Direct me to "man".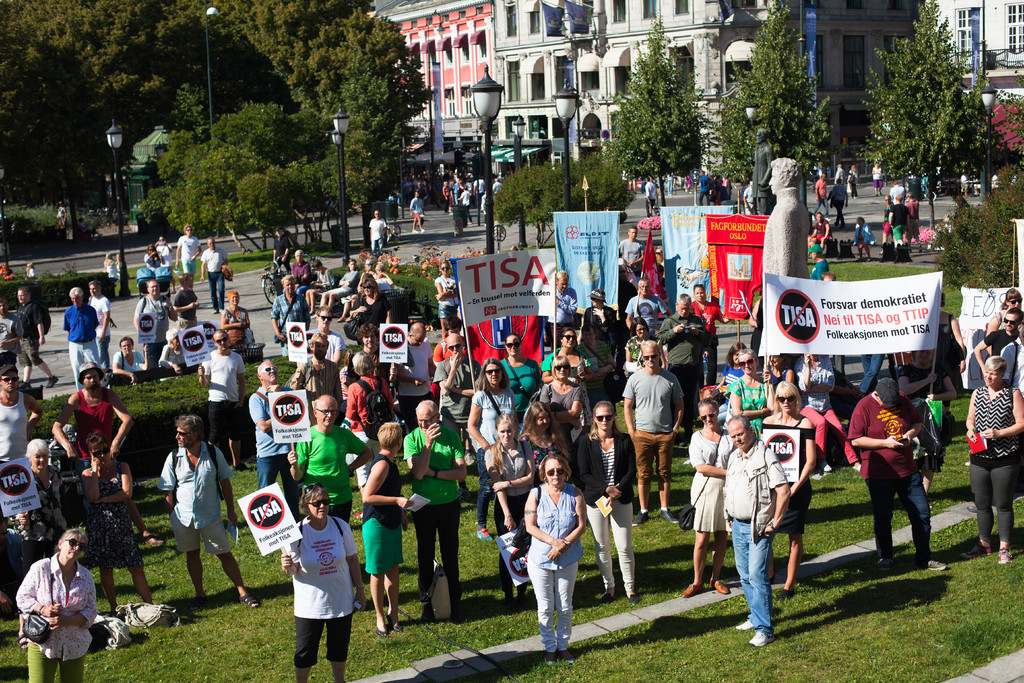
Direction: <bbox>843, 374, 952, 573</bbox>.
